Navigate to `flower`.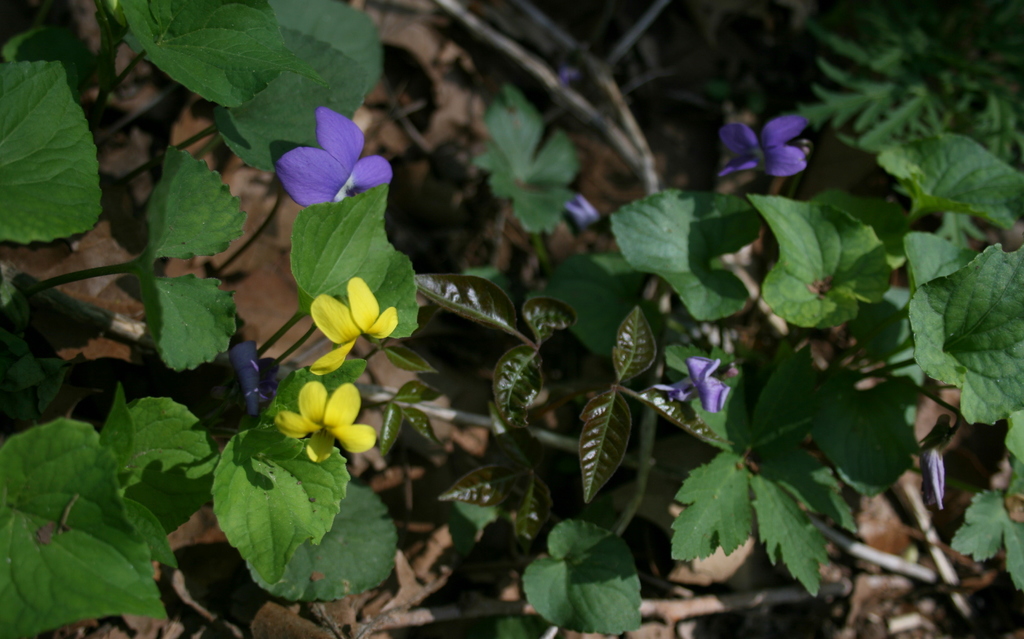
Navigation target: bbox=(275, 107, 394, 212).
